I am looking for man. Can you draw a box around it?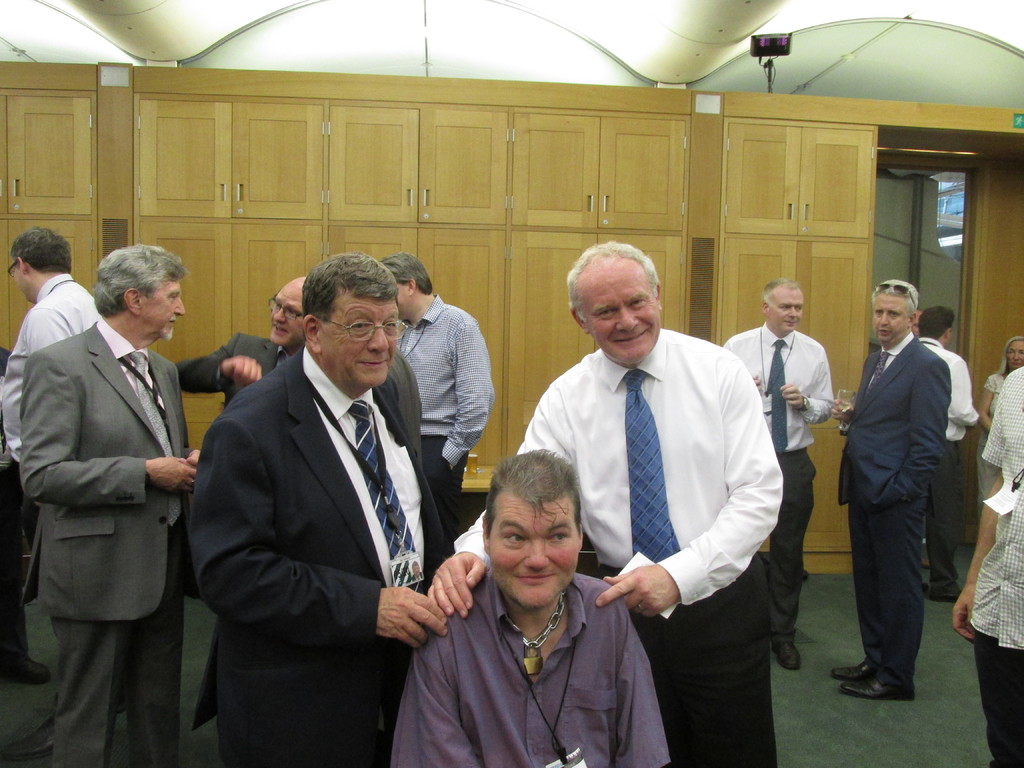
Sure, the bounding box is Rect(0, 224, 103, 687).
